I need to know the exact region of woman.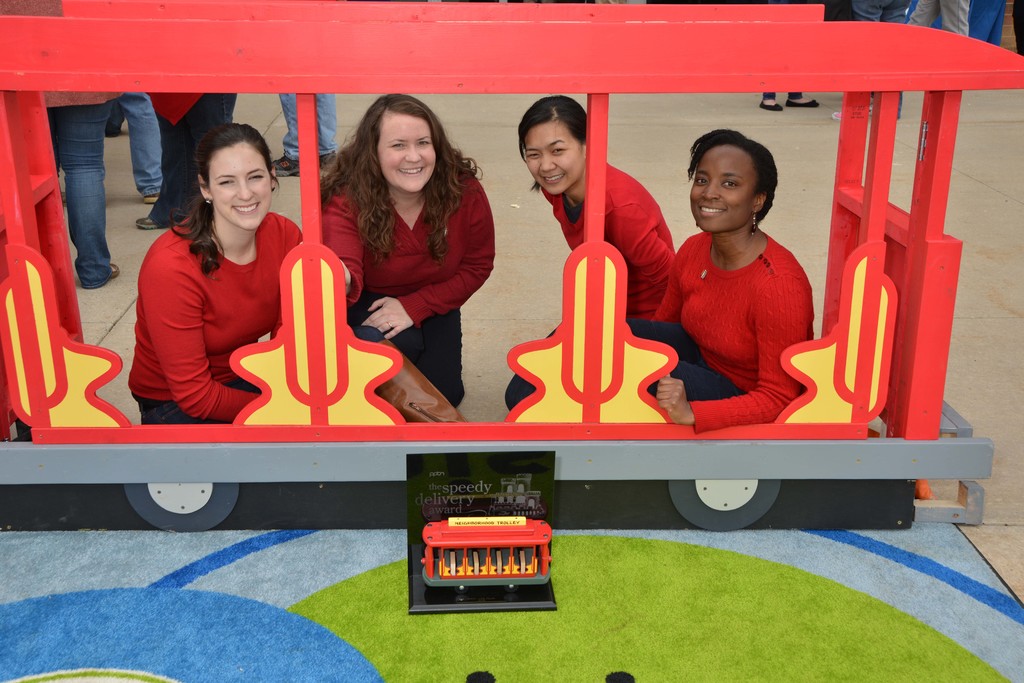
Region: detection(311, 94, 508, 375).
